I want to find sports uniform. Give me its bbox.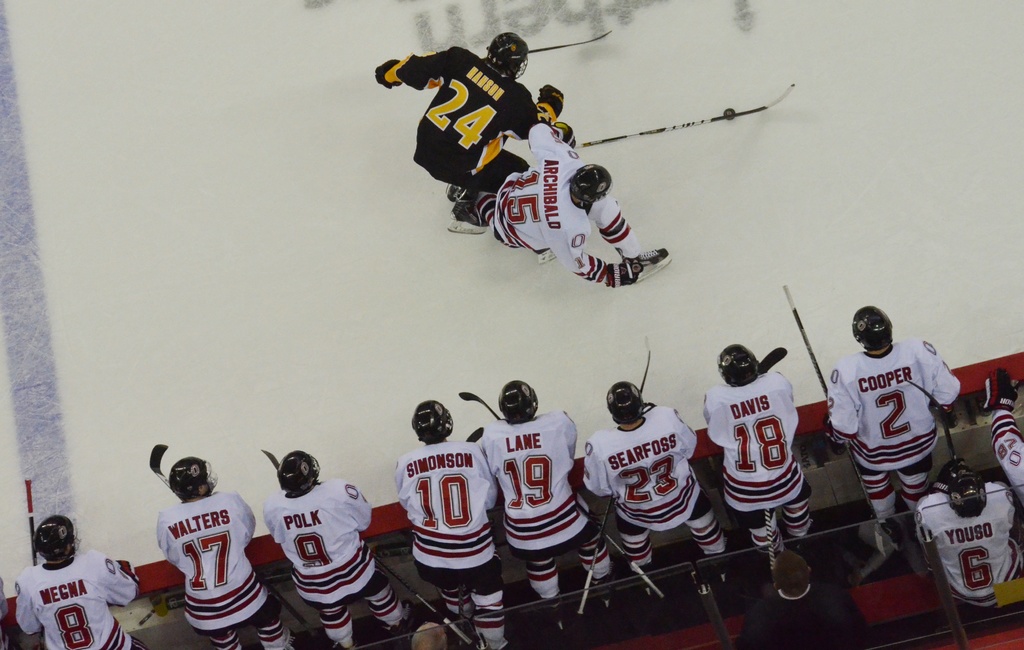
[left=494, top=122, right=640, bottom=296].
